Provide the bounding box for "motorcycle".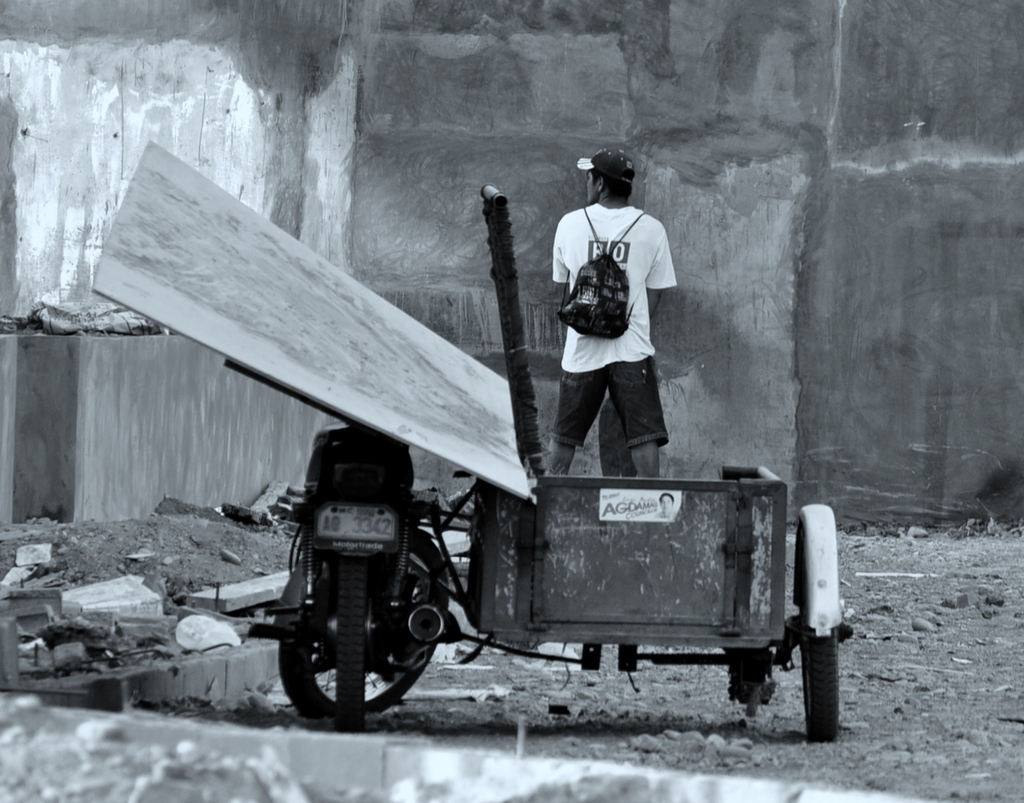
232 426 467 741.
